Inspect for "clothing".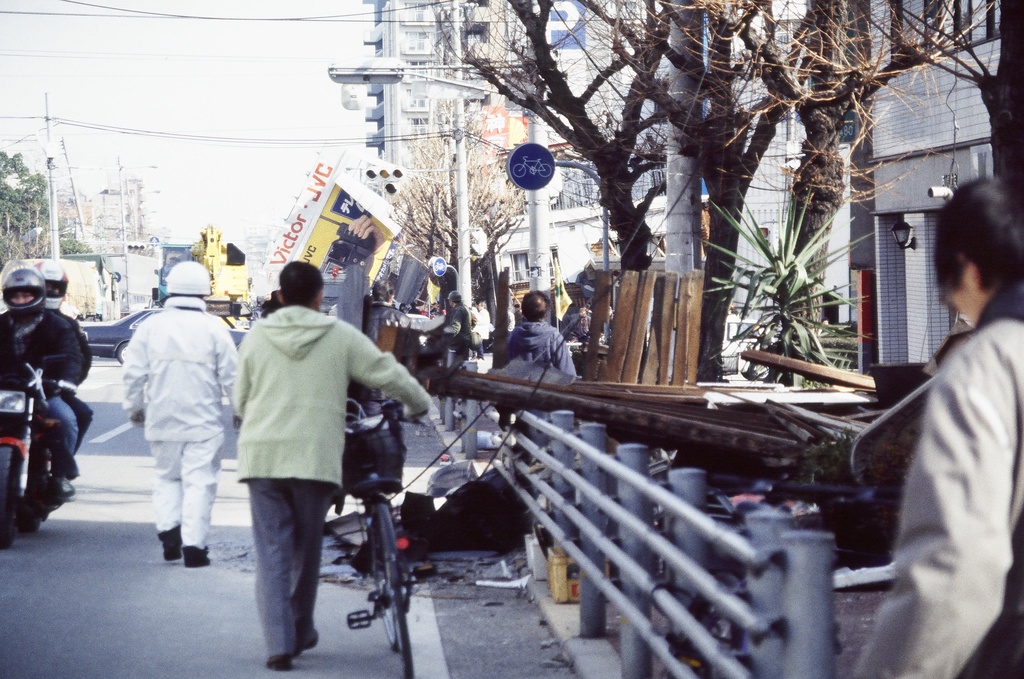
Inspection: {"left": 234, "top": 300, "right": 425, "bottom": 665}.
